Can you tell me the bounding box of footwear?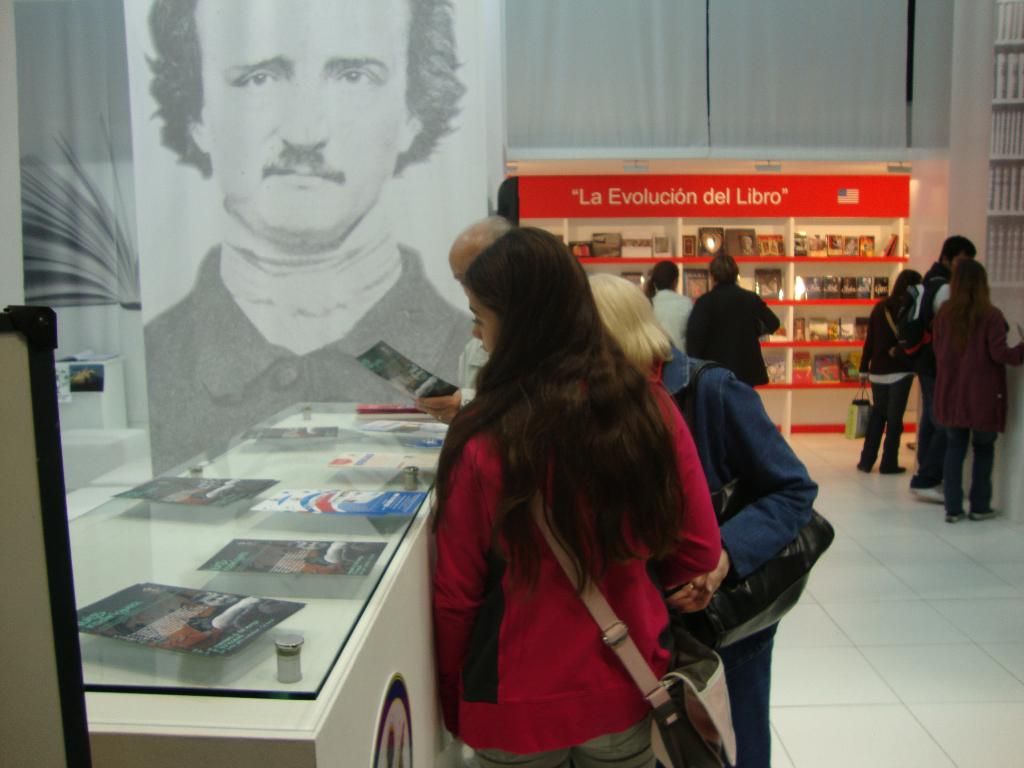
880,466,906,477.
